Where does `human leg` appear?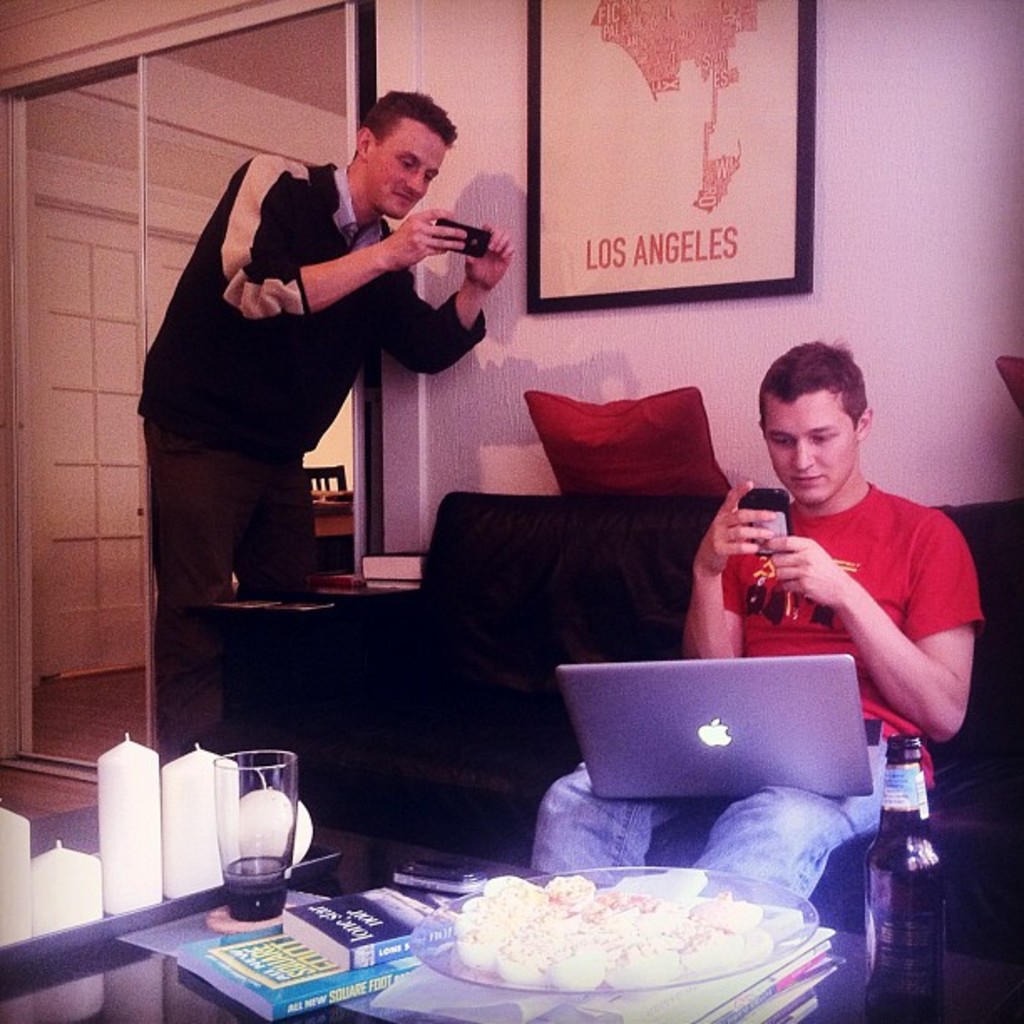
Appears at <region>698, 743, 888, 902</region>.
